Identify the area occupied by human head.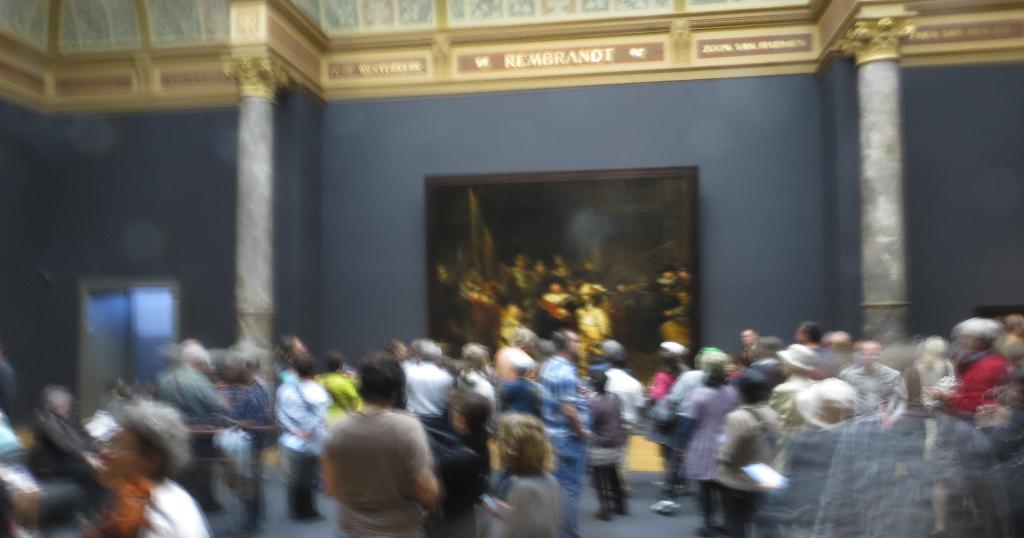
Area: 915 337 952 368.
